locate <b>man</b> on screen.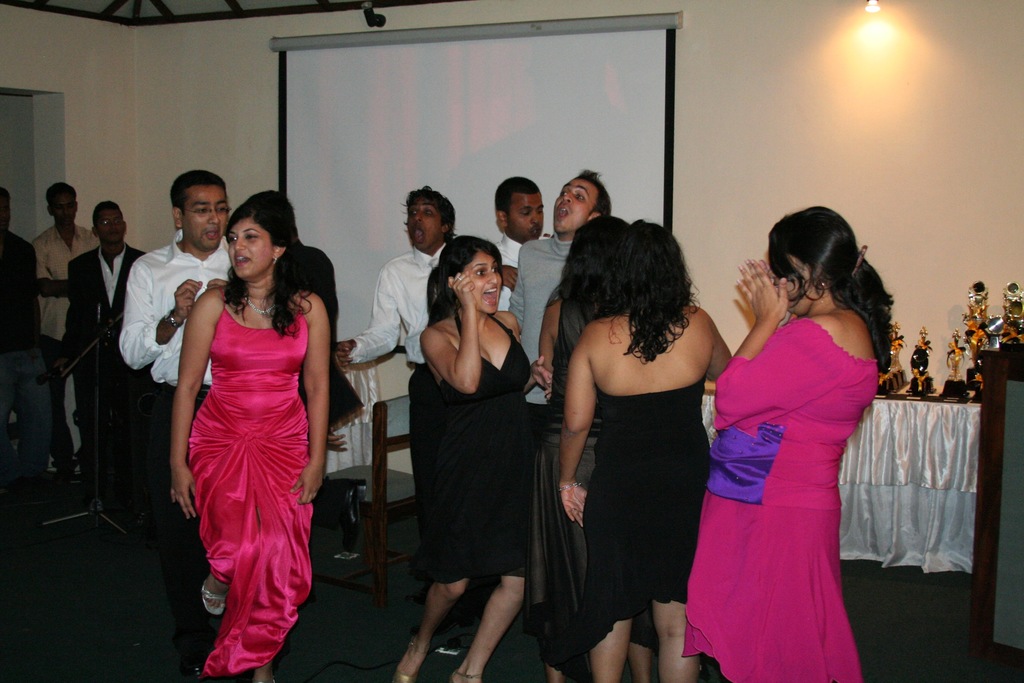
On screen at {"left": 106, "top": 170, "right": 231, "bottom": 632}.
